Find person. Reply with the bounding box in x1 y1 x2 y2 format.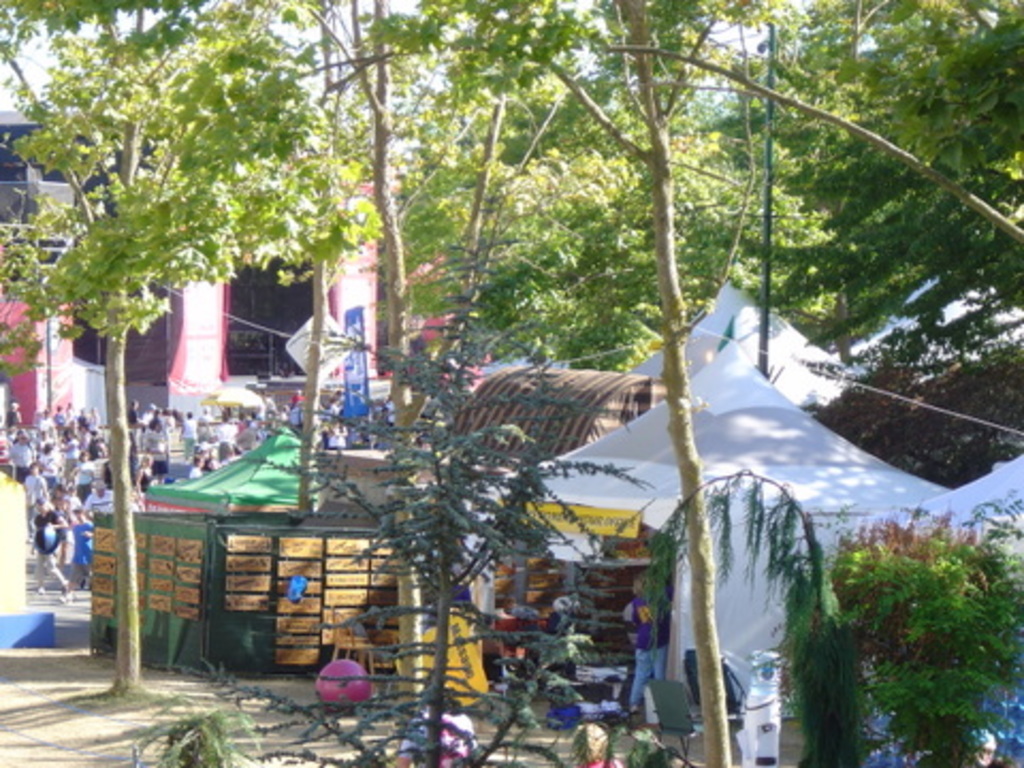
32 495 68 597.
